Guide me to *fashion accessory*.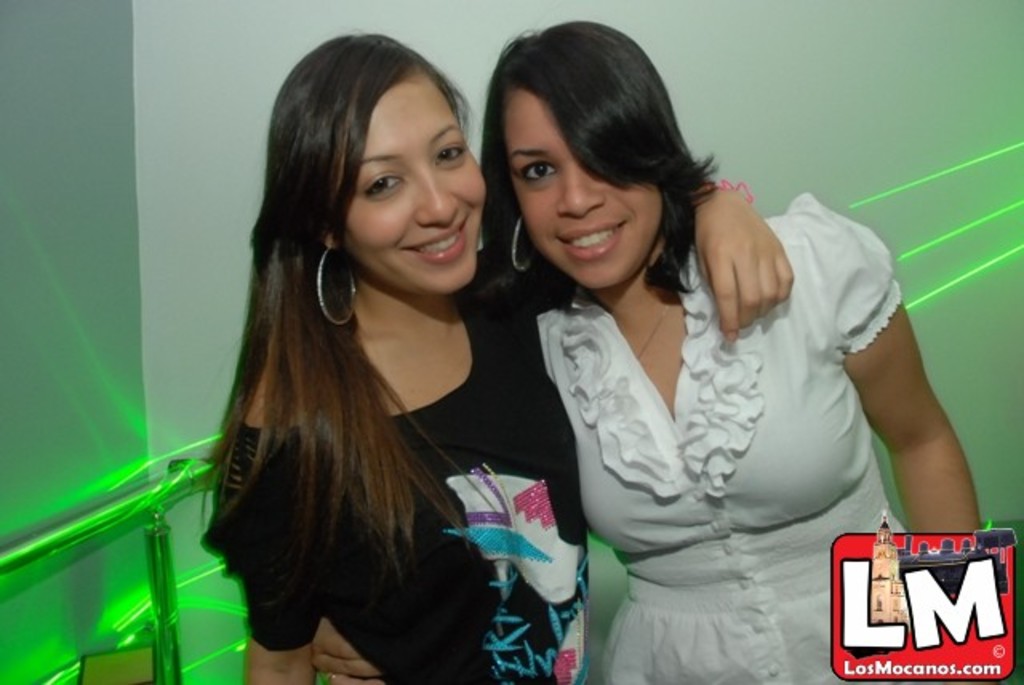
Guidance: rect(317, 240, 358, 326).
